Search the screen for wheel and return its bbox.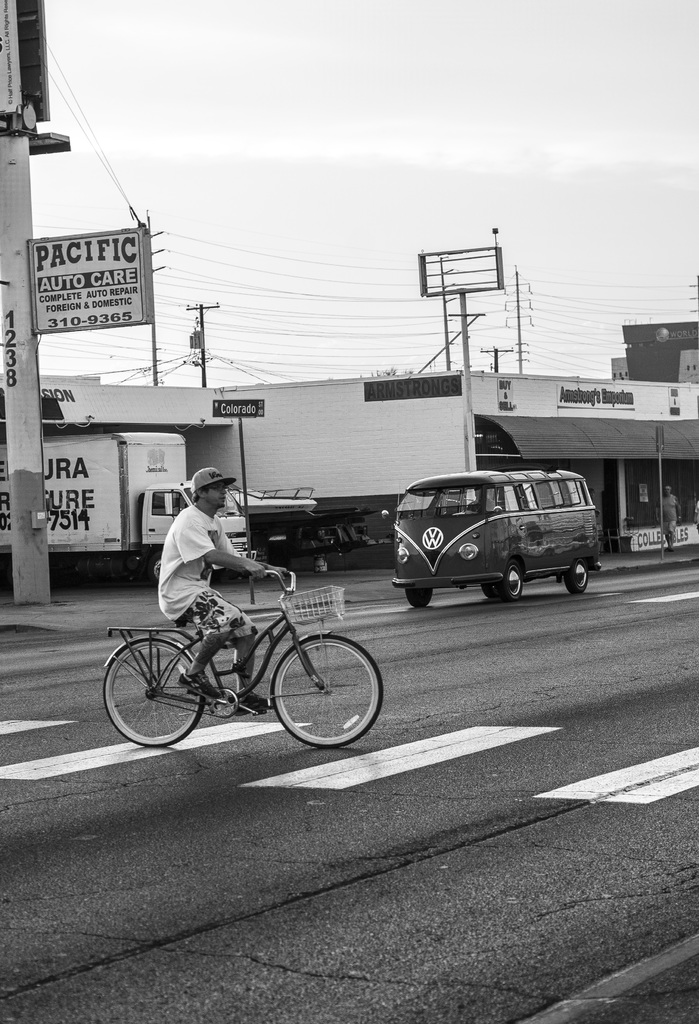
Found: box(102, 641, 205, 749).
